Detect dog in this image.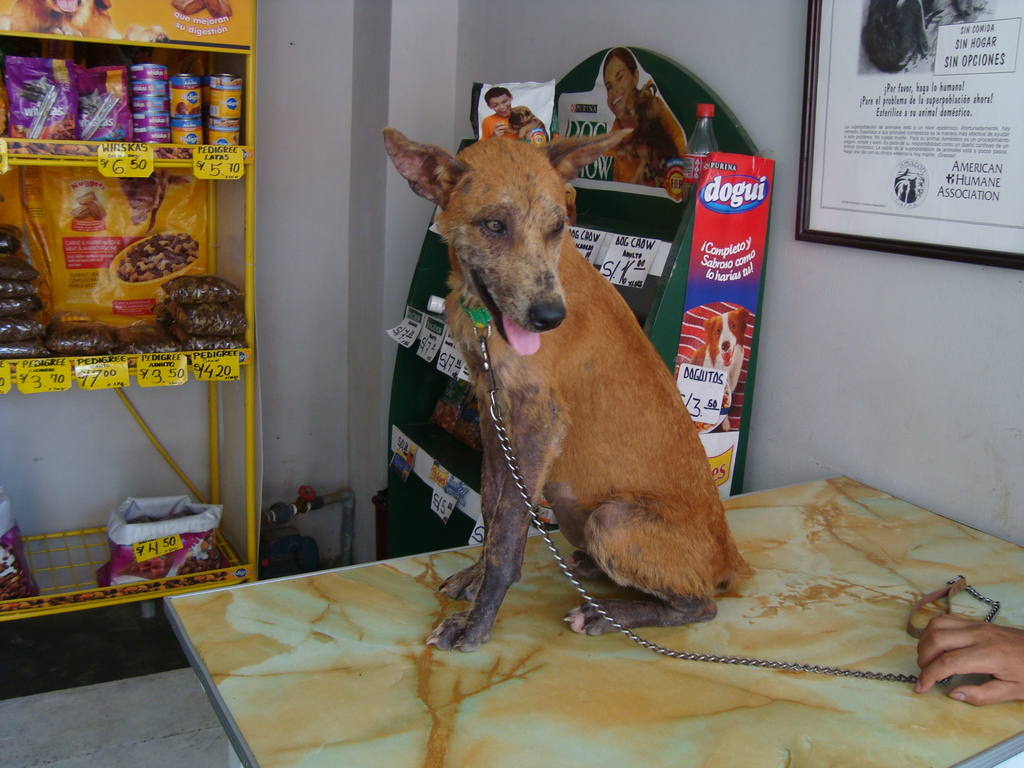
Detection: <bbox>382, 124, 758, 655</bbox>.
